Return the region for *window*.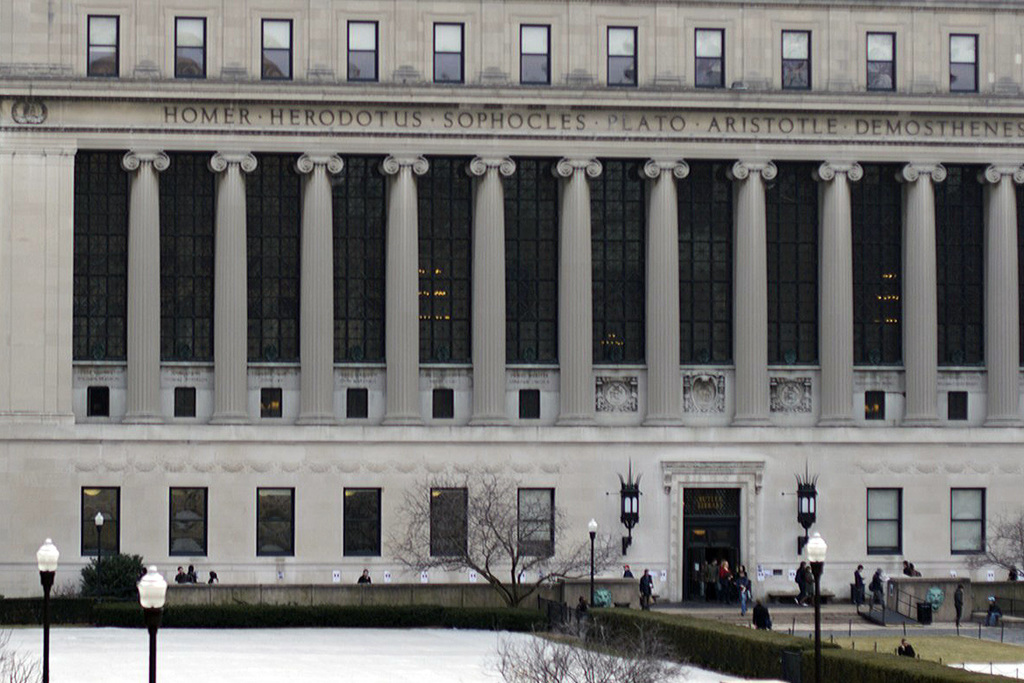
locate(88, 378, 110, 419).
